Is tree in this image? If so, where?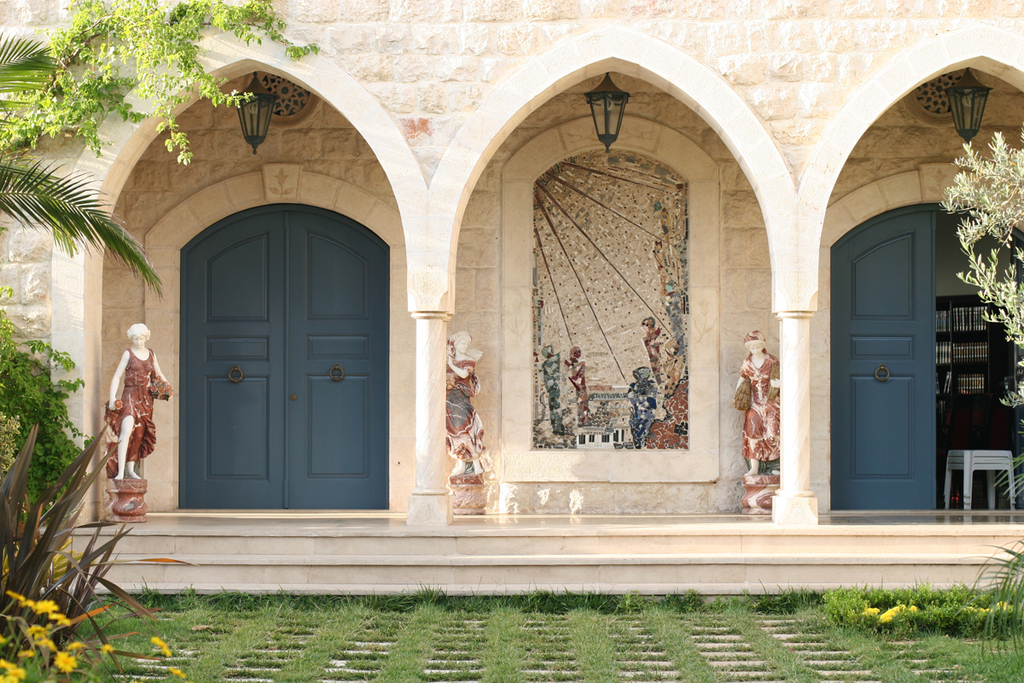
Yes, at [946,124,1023,415].
